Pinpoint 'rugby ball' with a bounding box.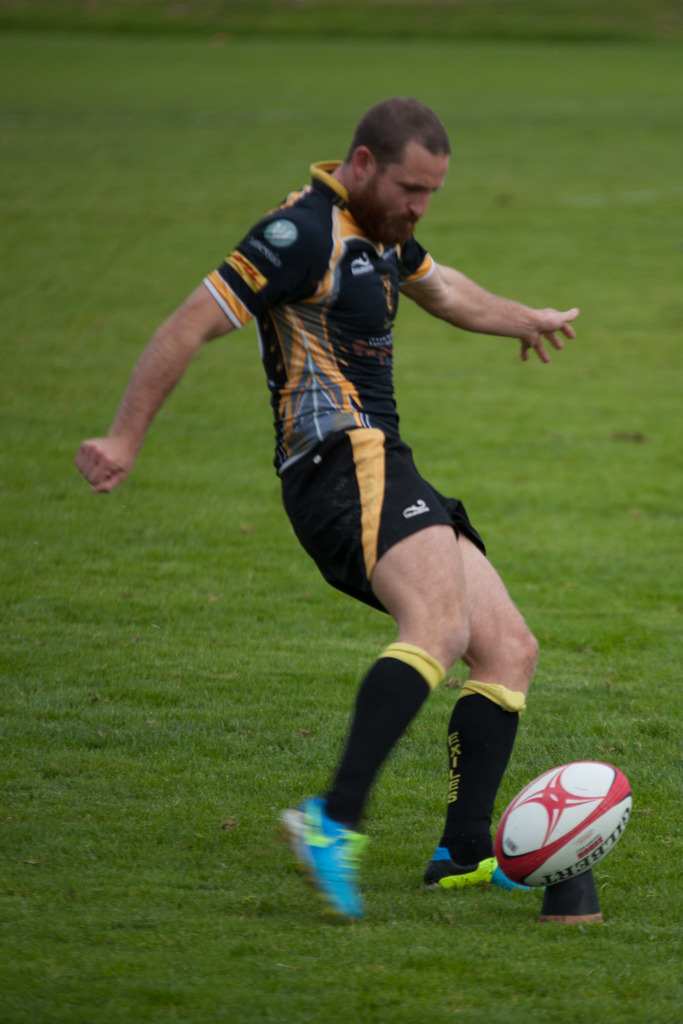
l=493, t=764, r=632, b=891.
